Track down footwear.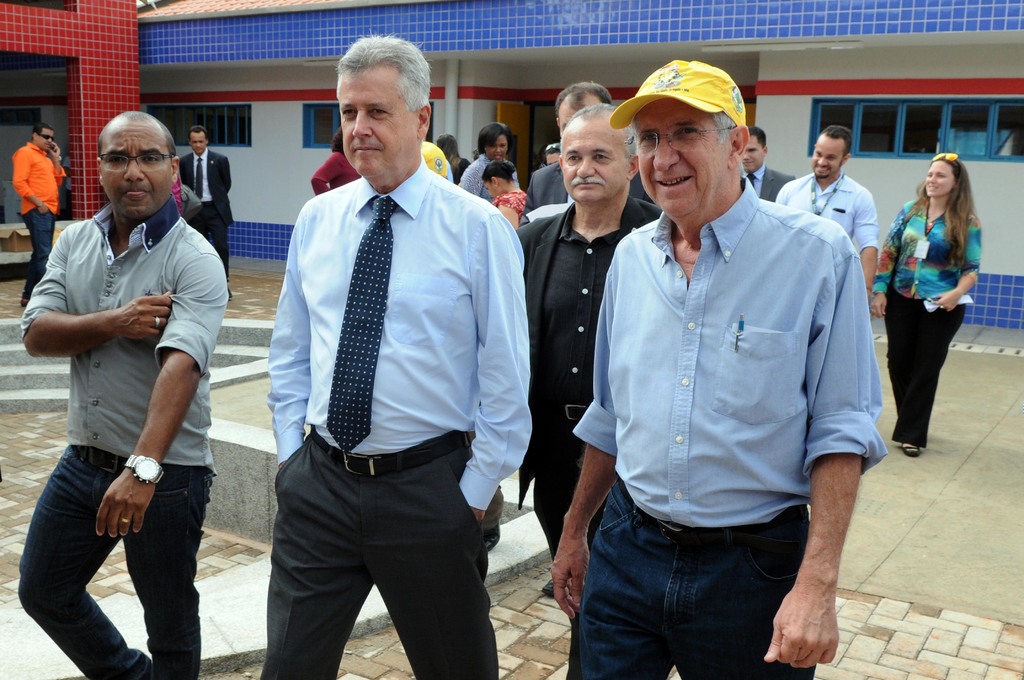
Tracked to (left=534, top=574, right=557, bottom=600).
